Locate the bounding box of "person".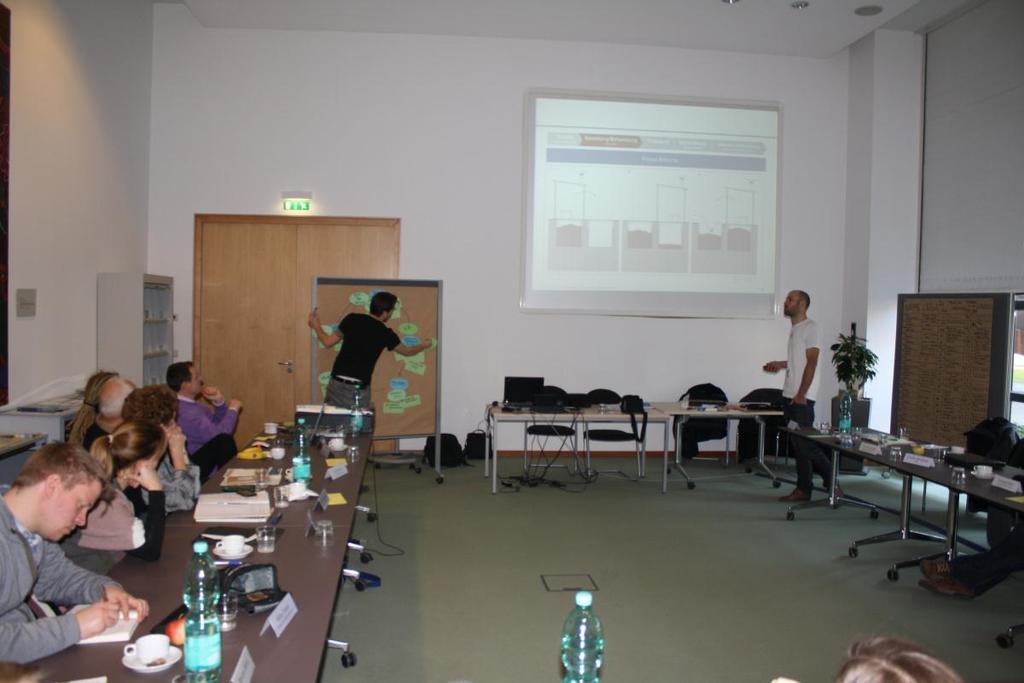
Bounding box: Rect(83, 376, 134, 447).
